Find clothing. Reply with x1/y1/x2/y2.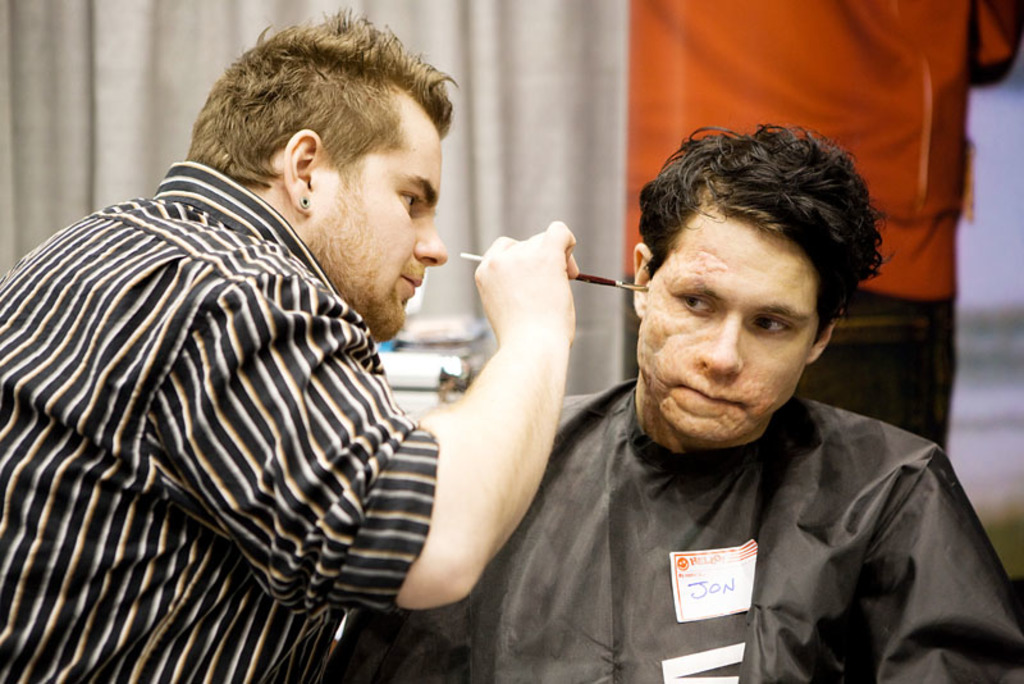
18/133/495/679.
